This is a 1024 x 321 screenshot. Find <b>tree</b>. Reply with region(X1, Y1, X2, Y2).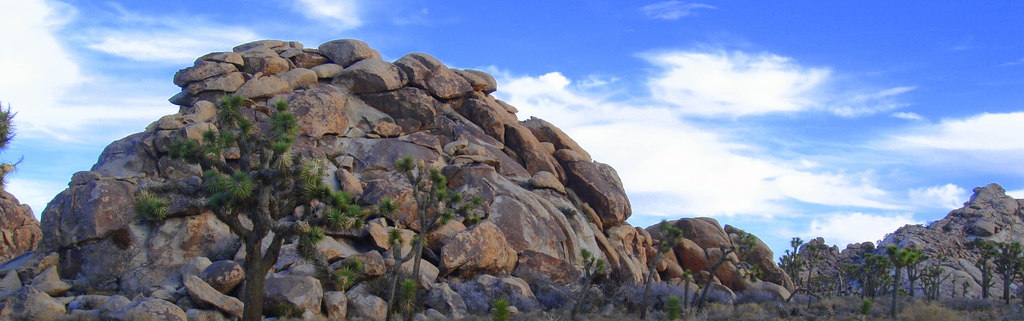
region(383, 225, 419, 320).
